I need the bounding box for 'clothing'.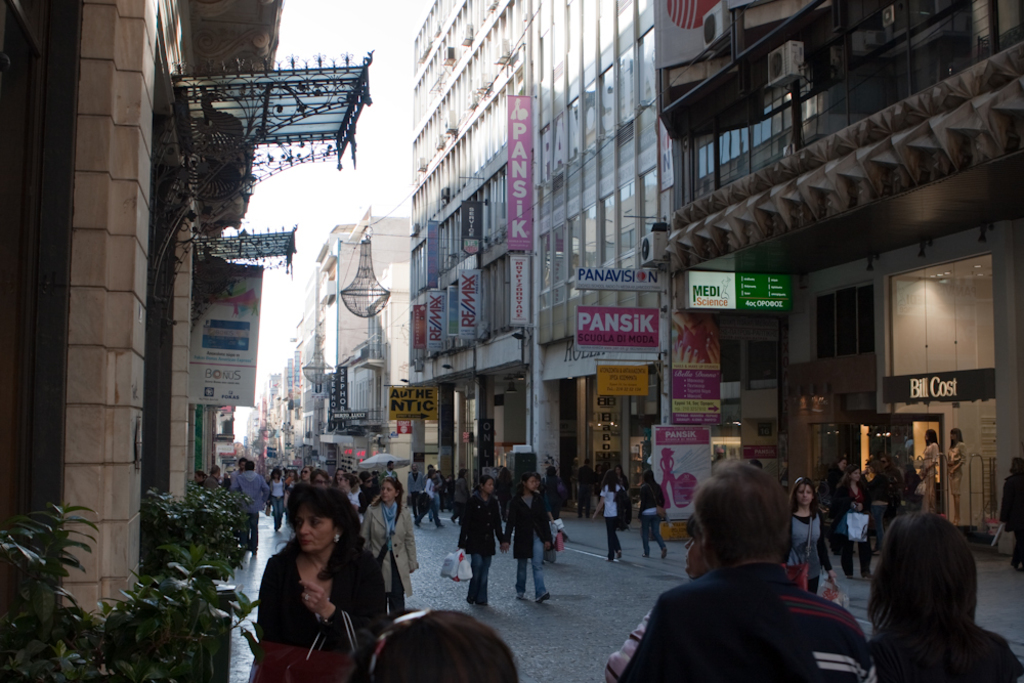
Here it is: rect(787, 500, 835, 580).
